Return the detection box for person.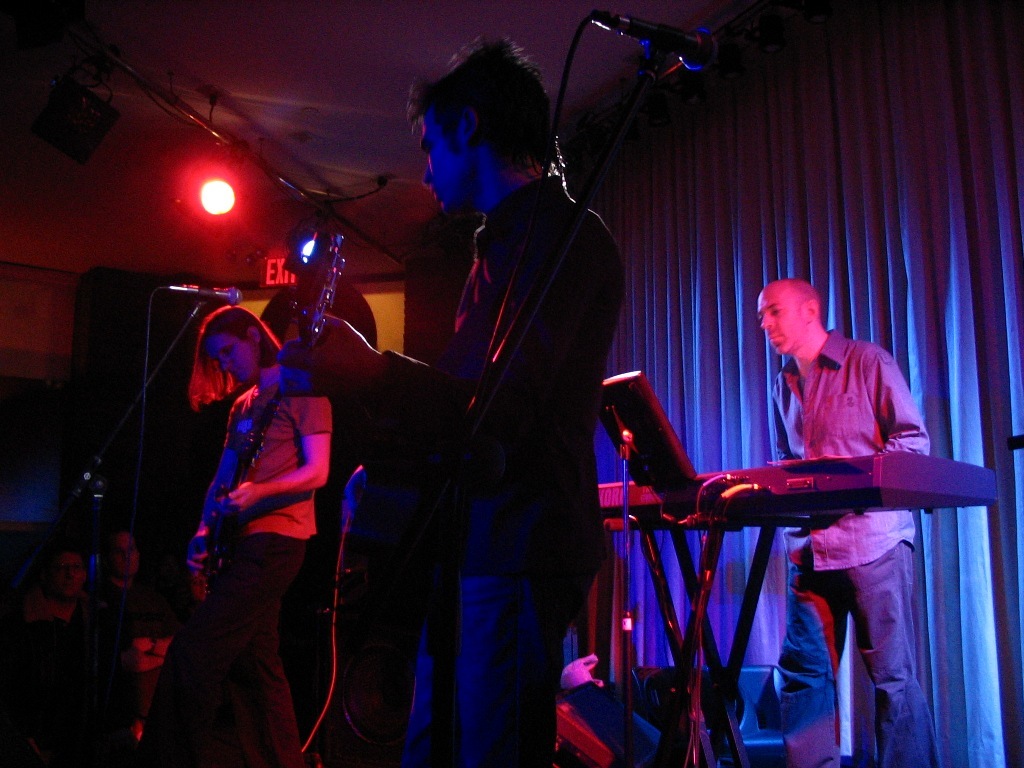
[270,35,631,767].
